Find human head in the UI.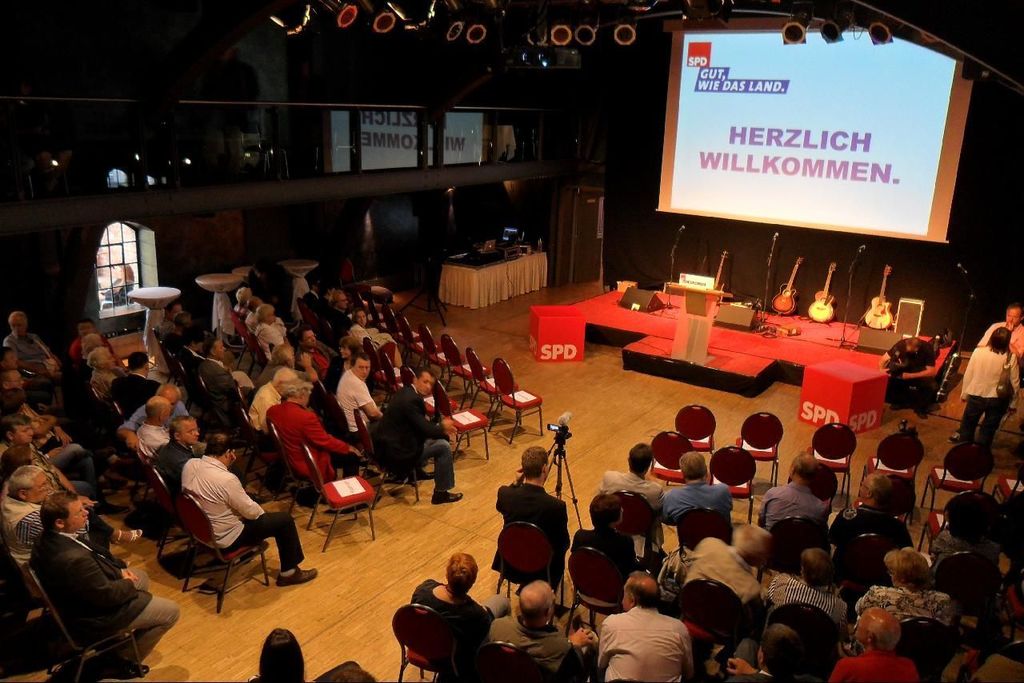
UI element at crop(905, 338, 921, 353).
